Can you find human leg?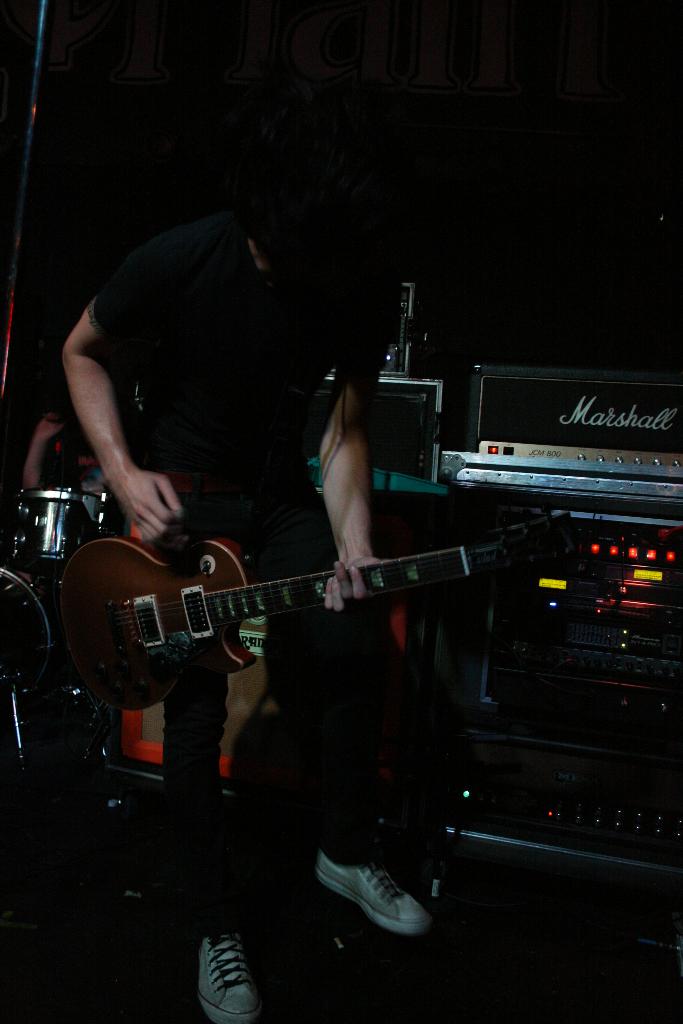
Yes, bounding box: 162, 659, 220, 1023.
